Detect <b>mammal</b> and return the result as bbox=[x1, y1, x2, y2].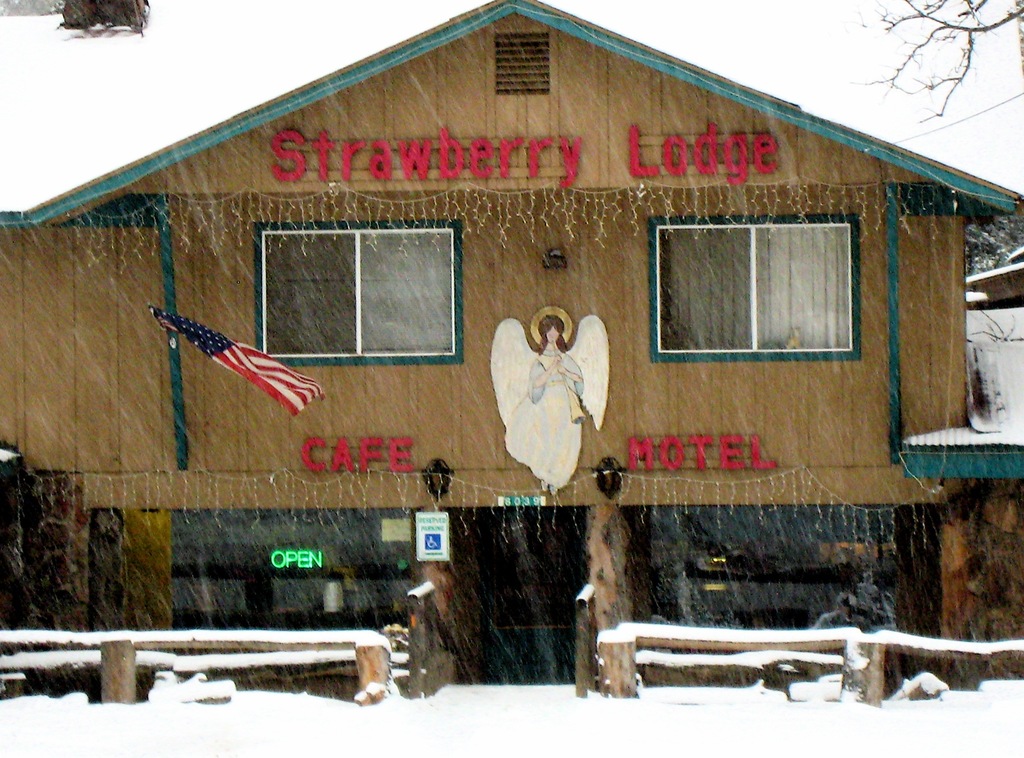
bbox=[490, 296, 609, 488].
